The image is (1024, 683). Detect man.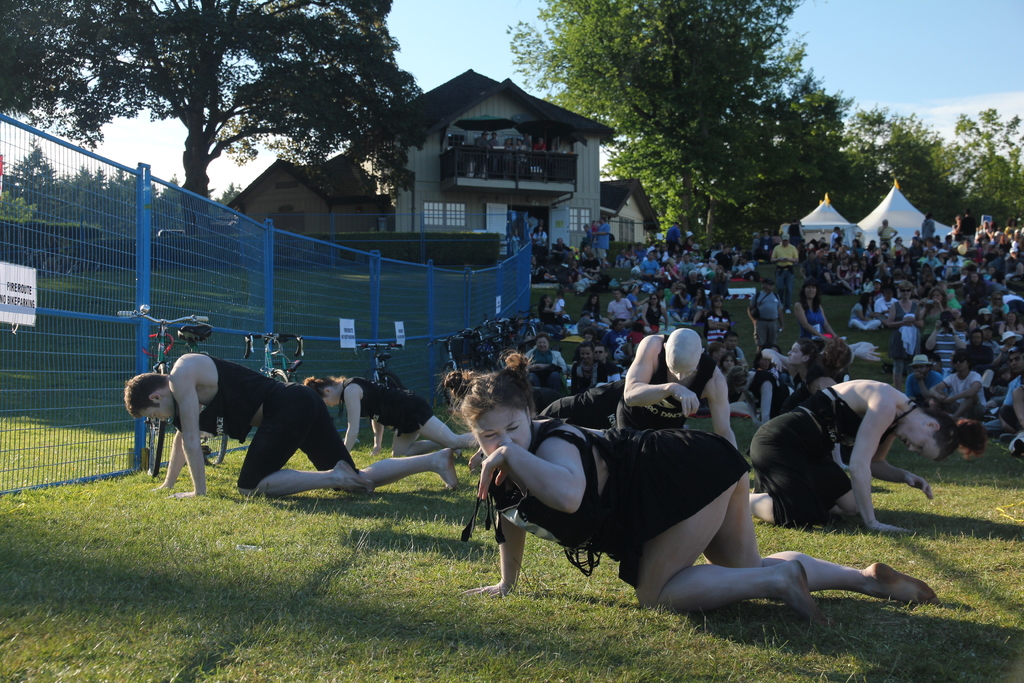
Detection: locate(924, 313, 964, 364).
